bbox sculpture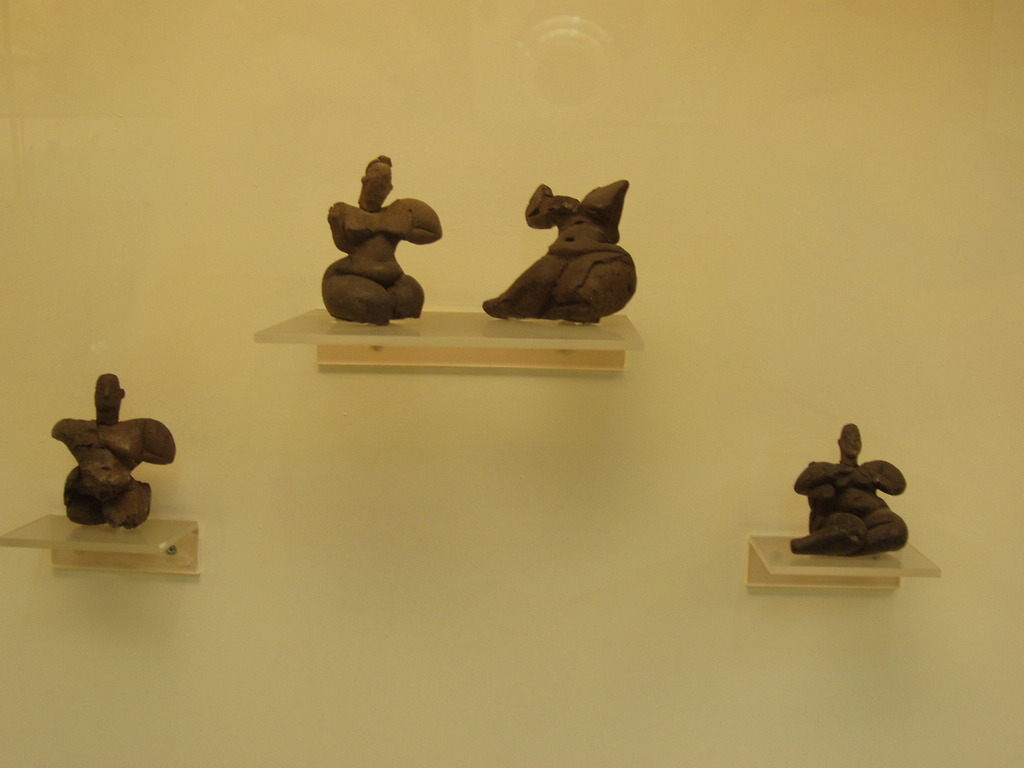
476 170 642 332
